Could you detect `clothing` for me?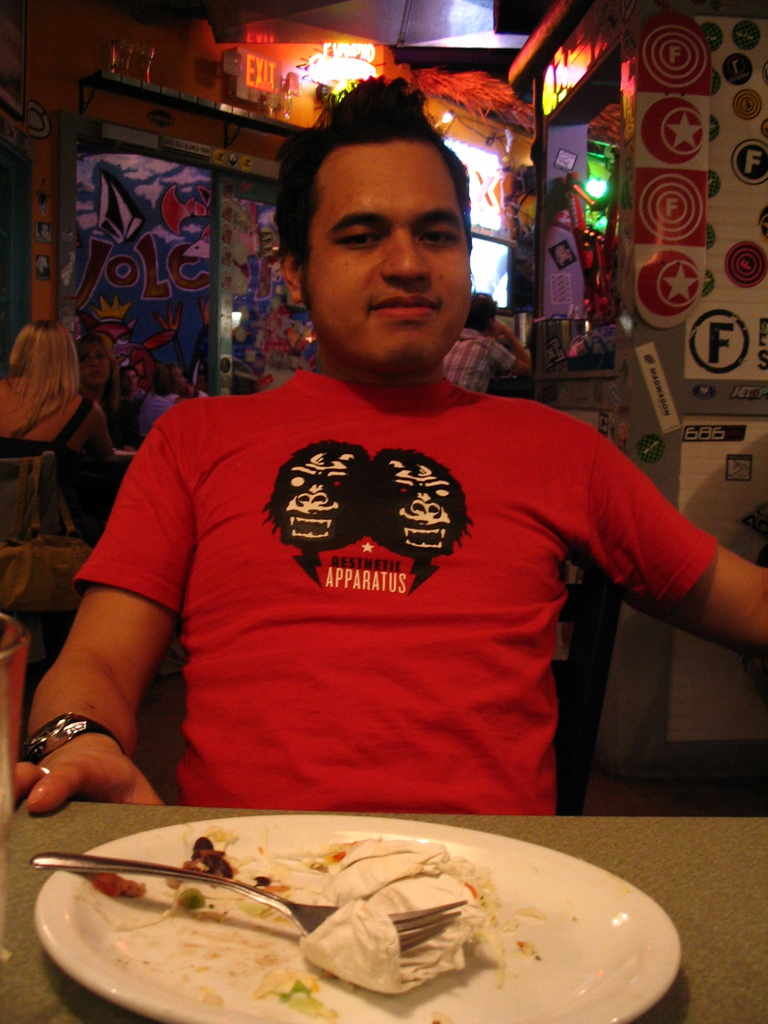
Detection result: detection(437, 325, 523, 392).
